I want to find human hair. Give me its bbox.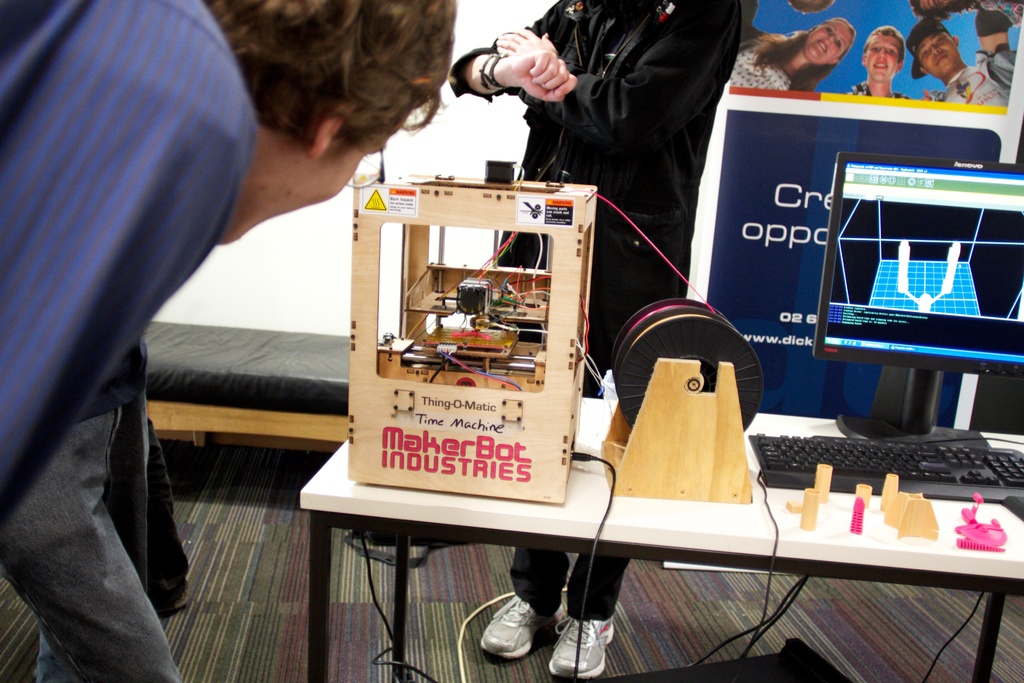
box(217, 15, 447, 163).
